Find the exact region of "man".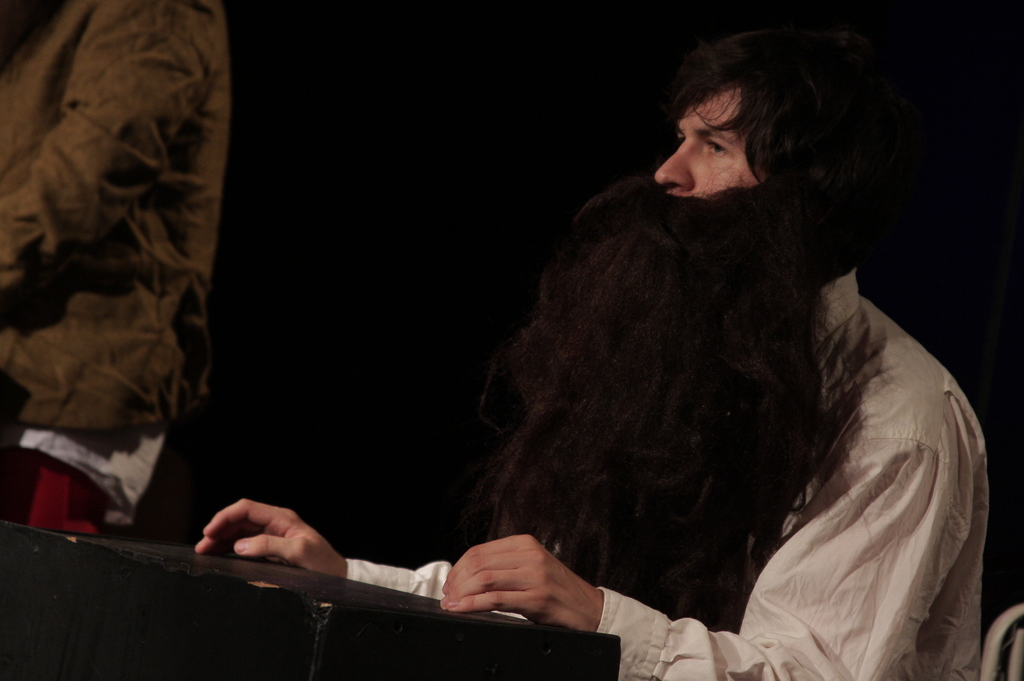
Exact region: (x1=187, y1=19, x2=989, y2=680).
